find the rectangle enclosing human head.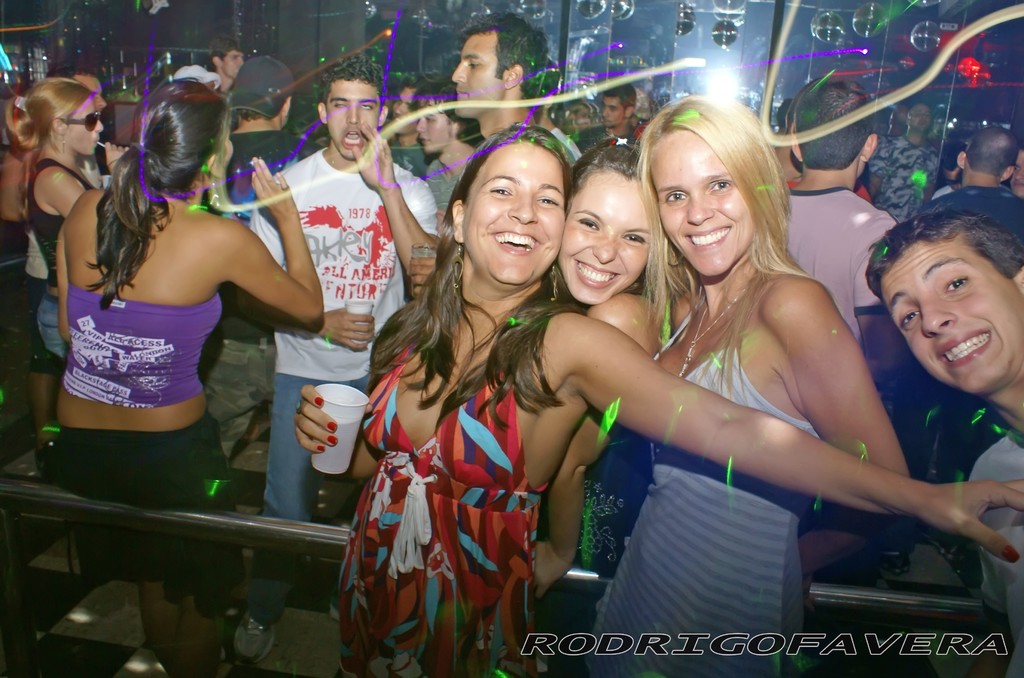
<box>908,102,932,131</box>.
